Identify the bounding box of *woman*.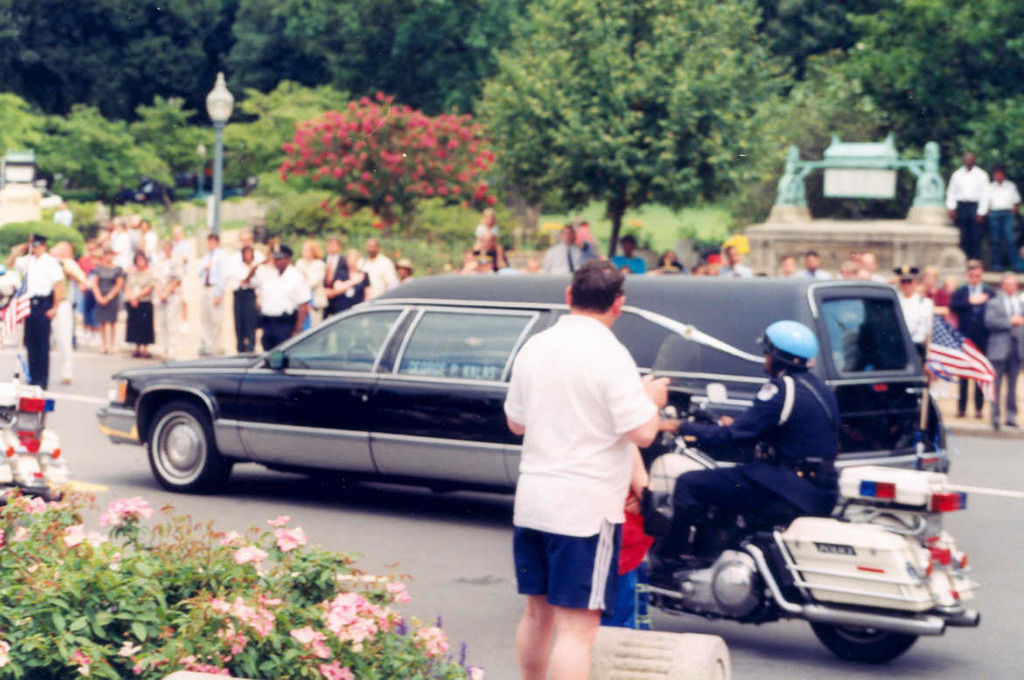
Rect(299, 240, 327, 321).
